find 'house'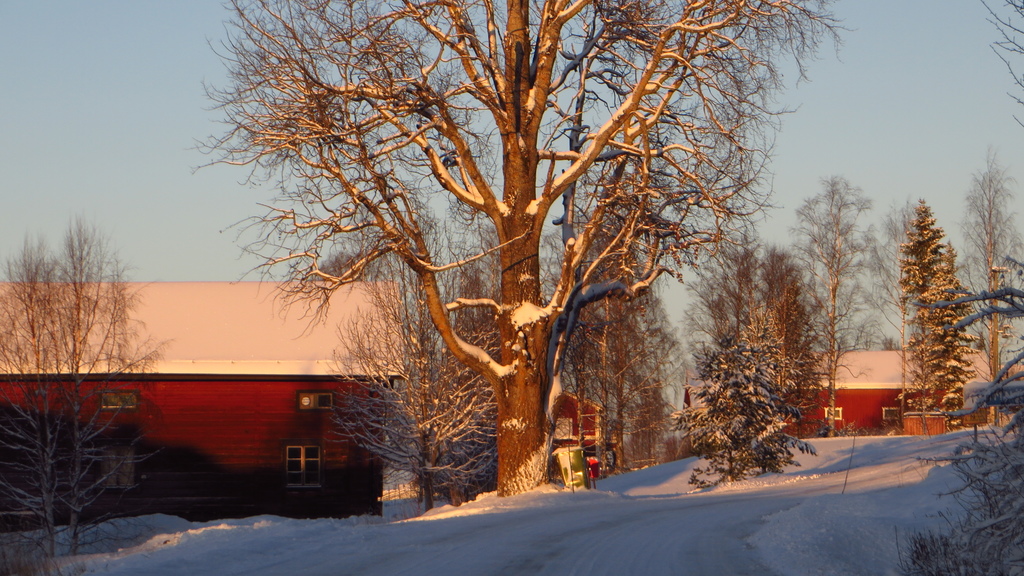
select_region(660, 377, 737, 464)
